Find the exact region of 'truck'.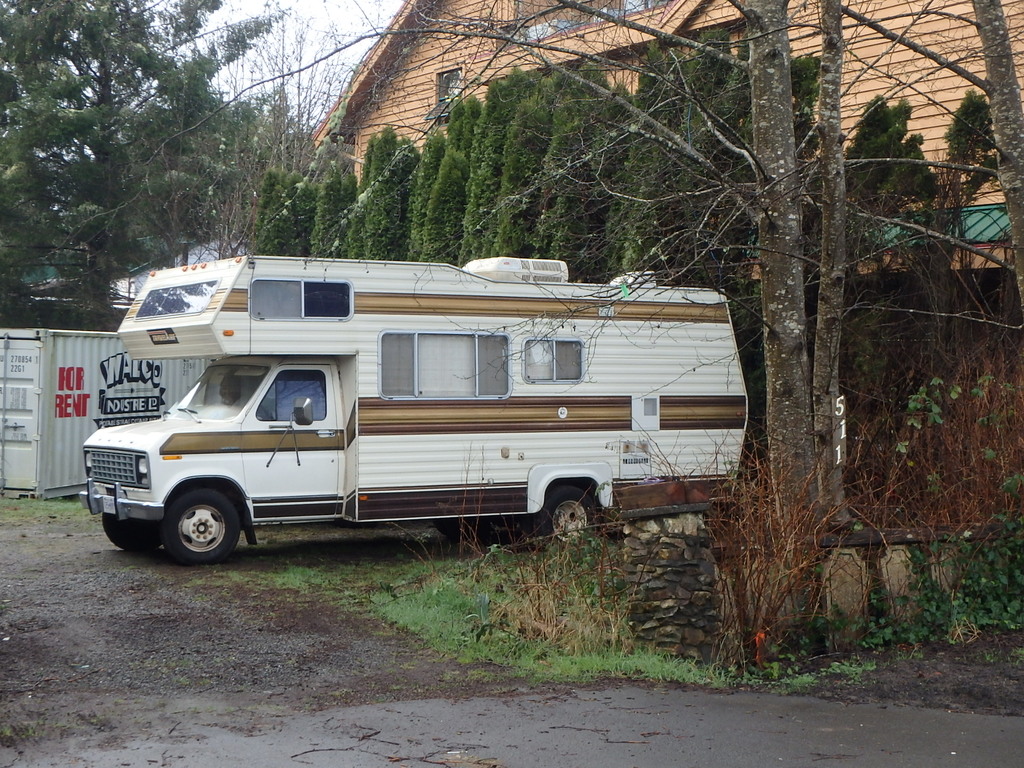
Exact region: left=96, top=255, right=760, bottom=588.
